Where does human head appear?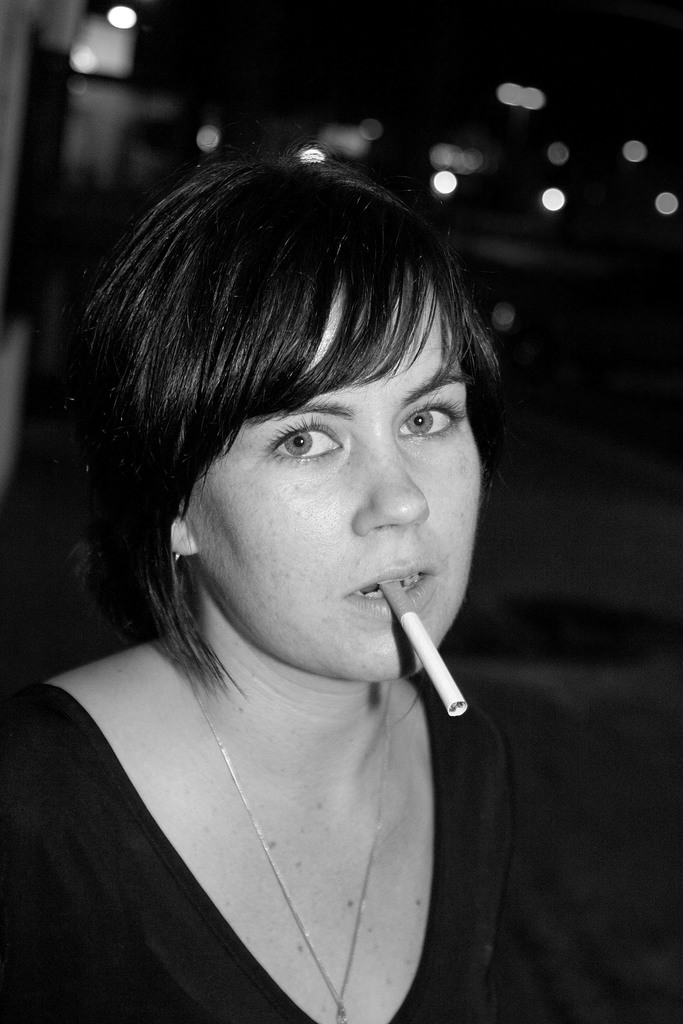
Appears at 87,144,512,659.
